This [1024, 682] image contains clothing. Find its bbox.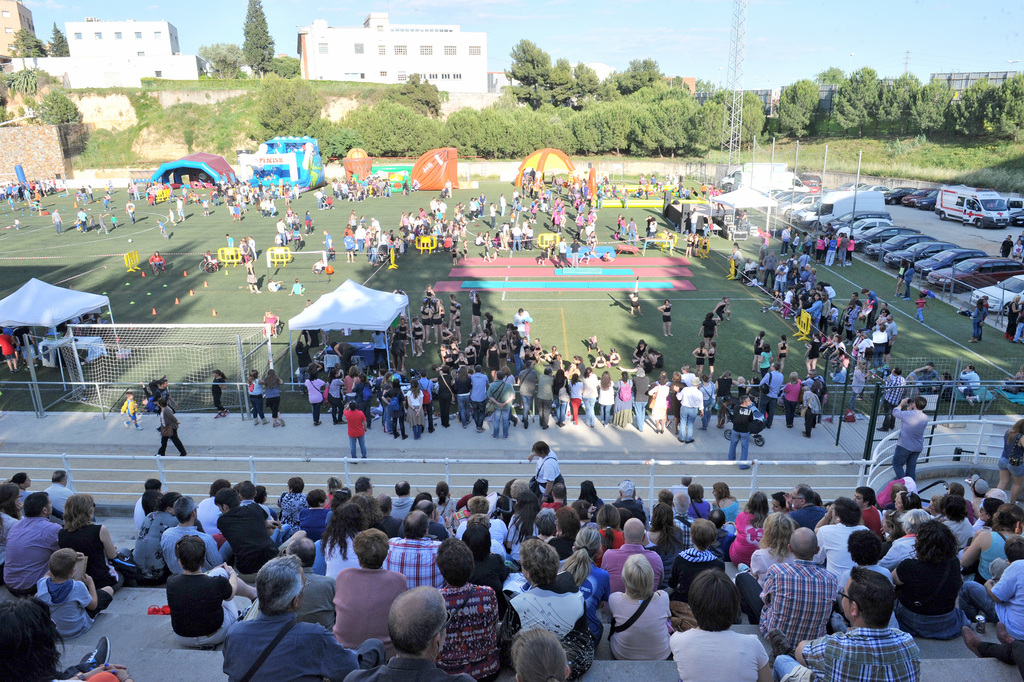
816, 526, 856, 585.
